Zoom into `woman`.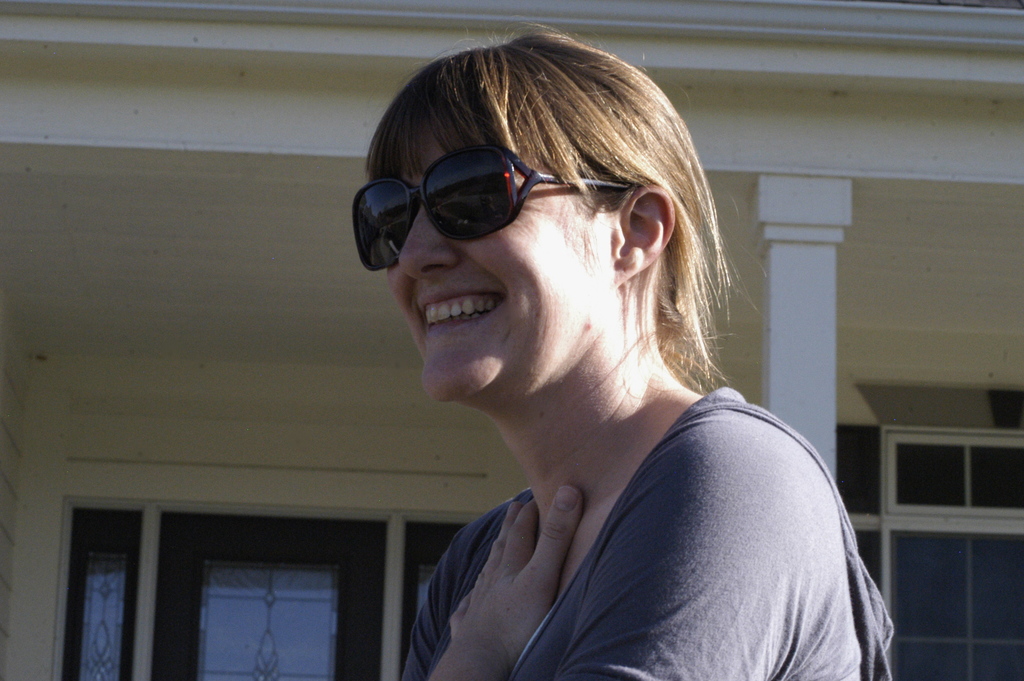
Zoom target: crop(300, 45, 891, 669).
